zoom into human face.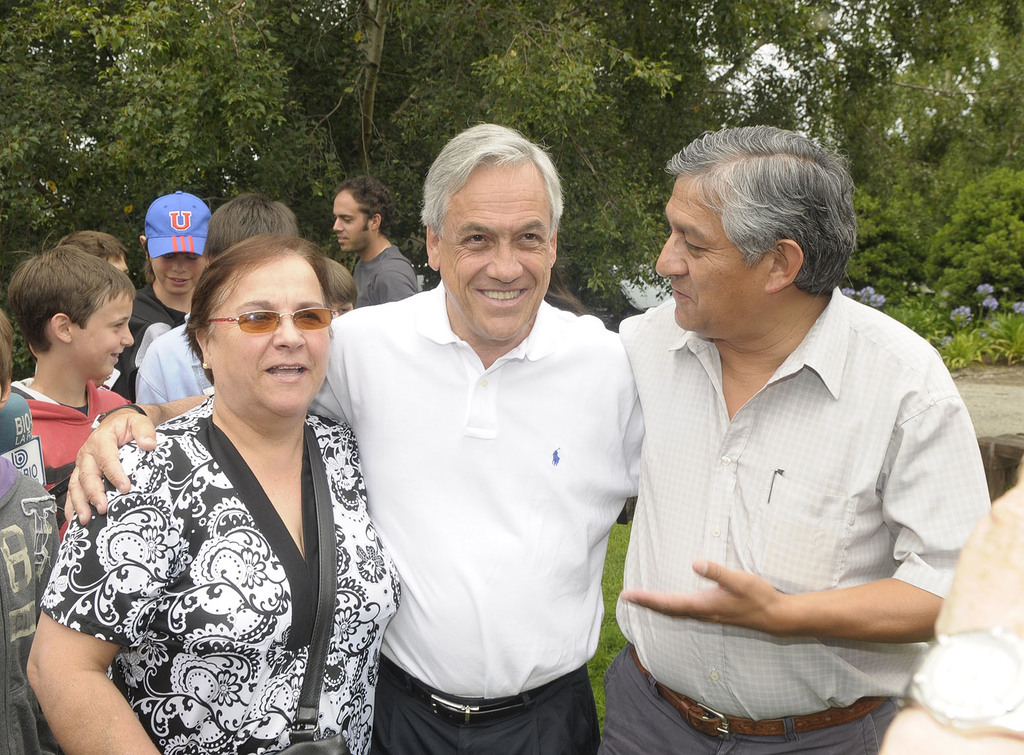
Zoom target: (208, 255, 329, 419).
